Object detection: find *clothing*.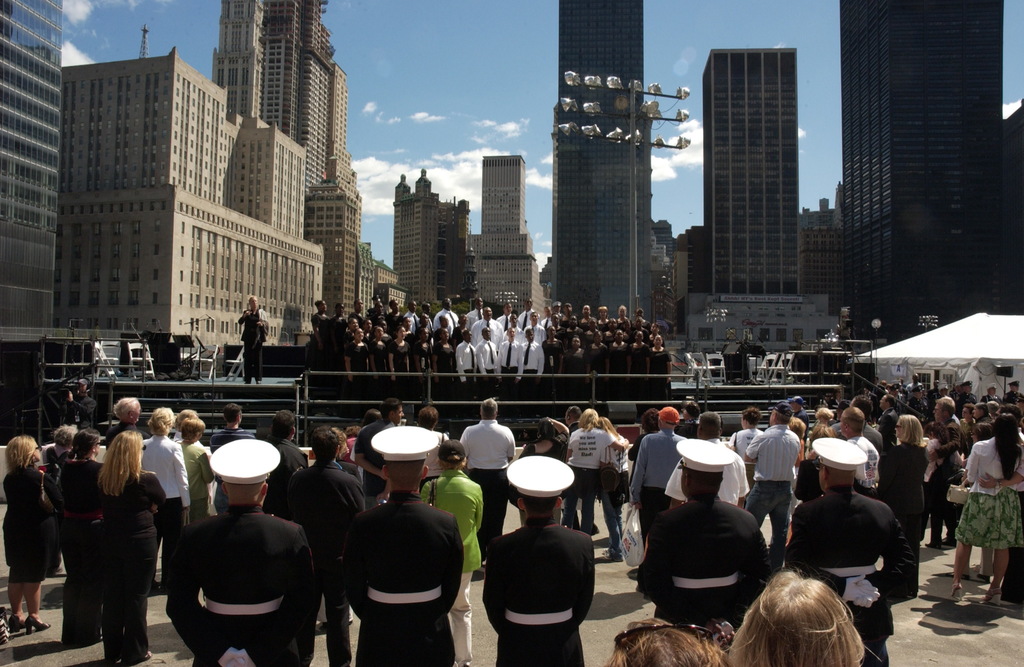
x1=440 y1=342 x2=458 y2=381.
